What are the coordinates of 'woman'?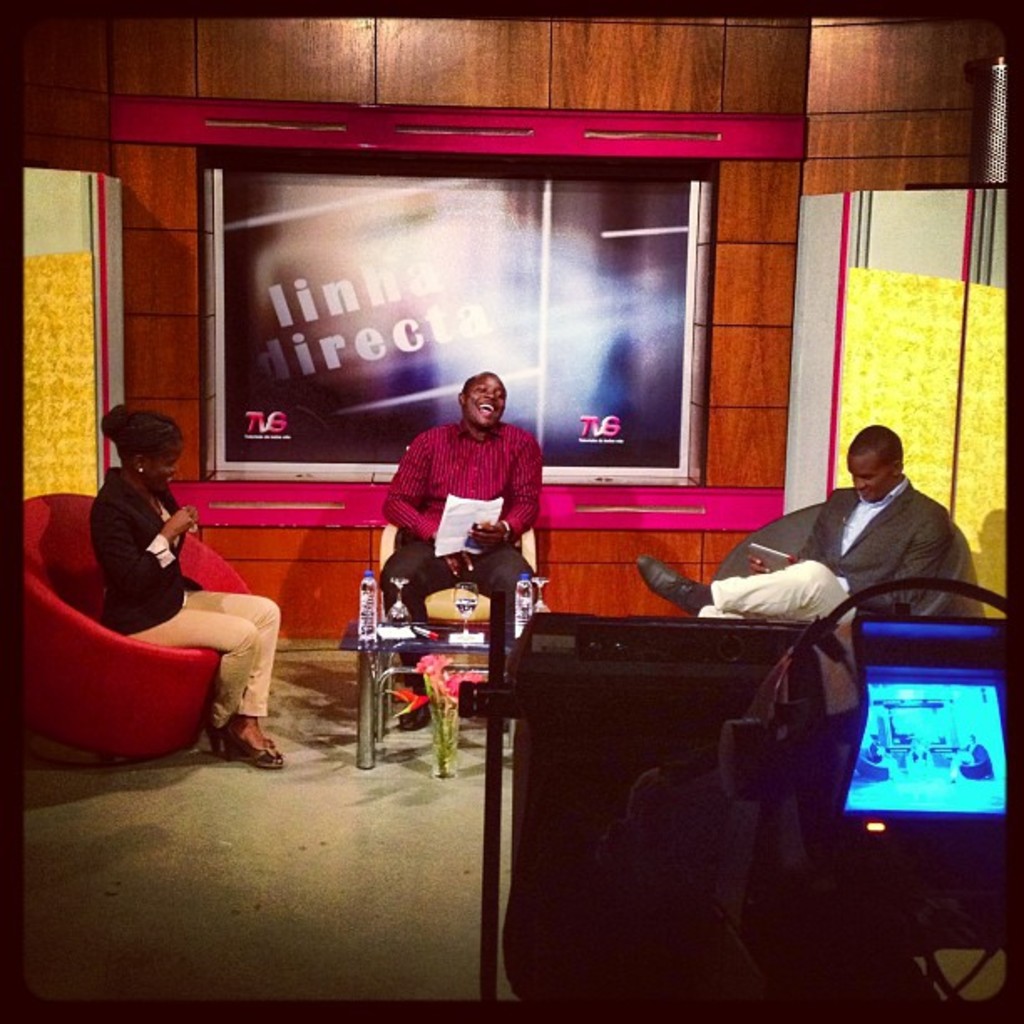
detection(89, 402, 279, 768).
